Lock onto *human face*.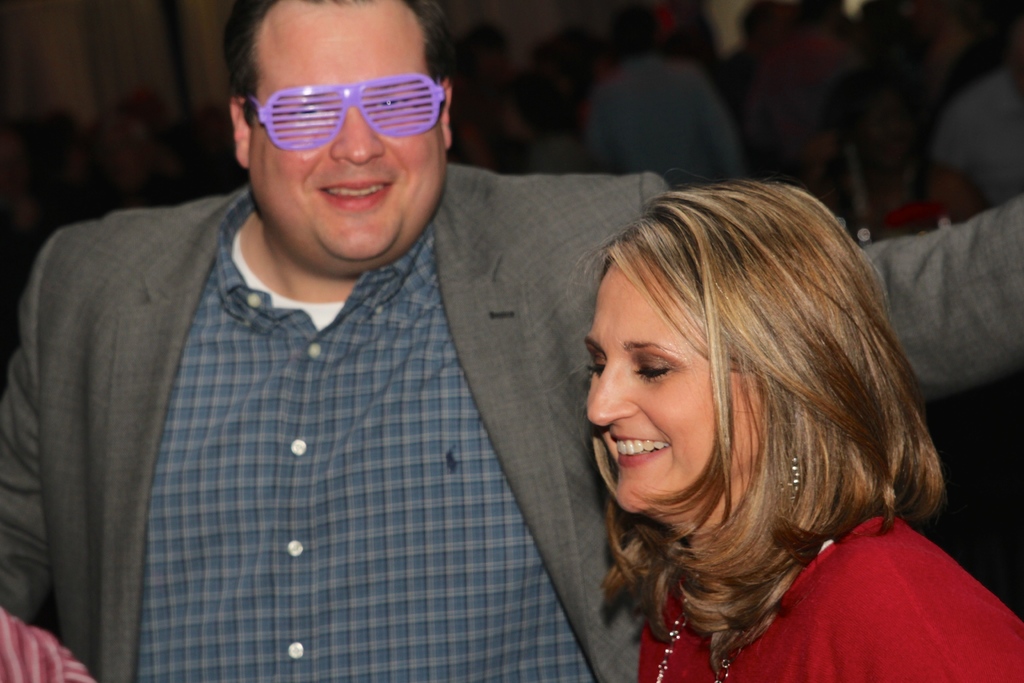
Locked: BBox(588, 264, 759, 508).
